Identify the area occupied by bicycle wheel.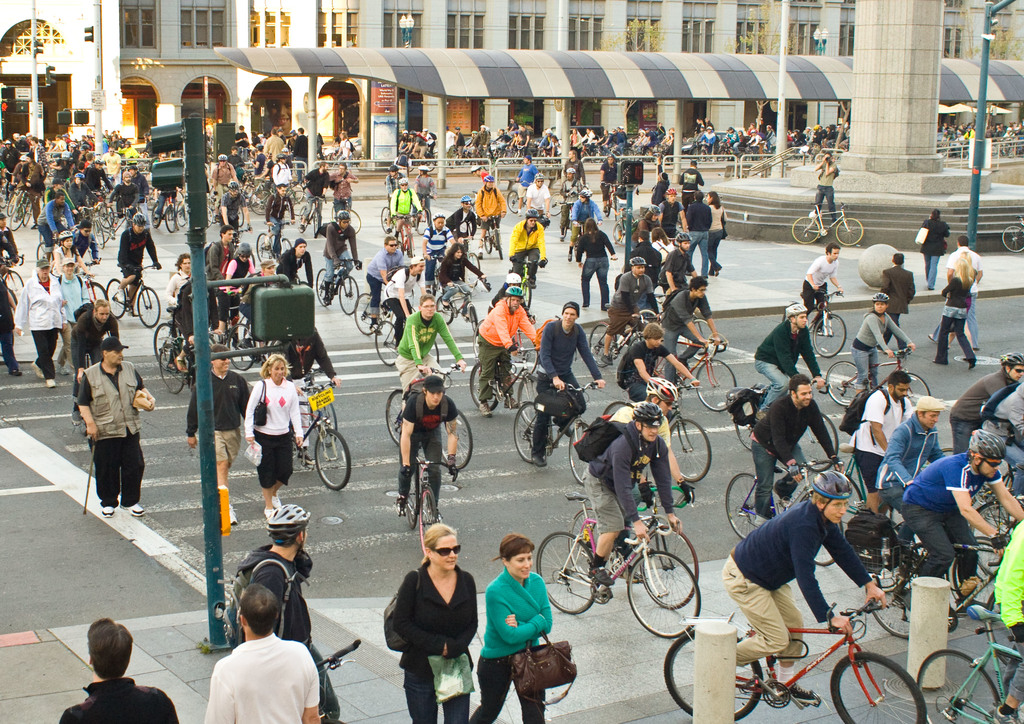
Area: 566 506 604 580.
